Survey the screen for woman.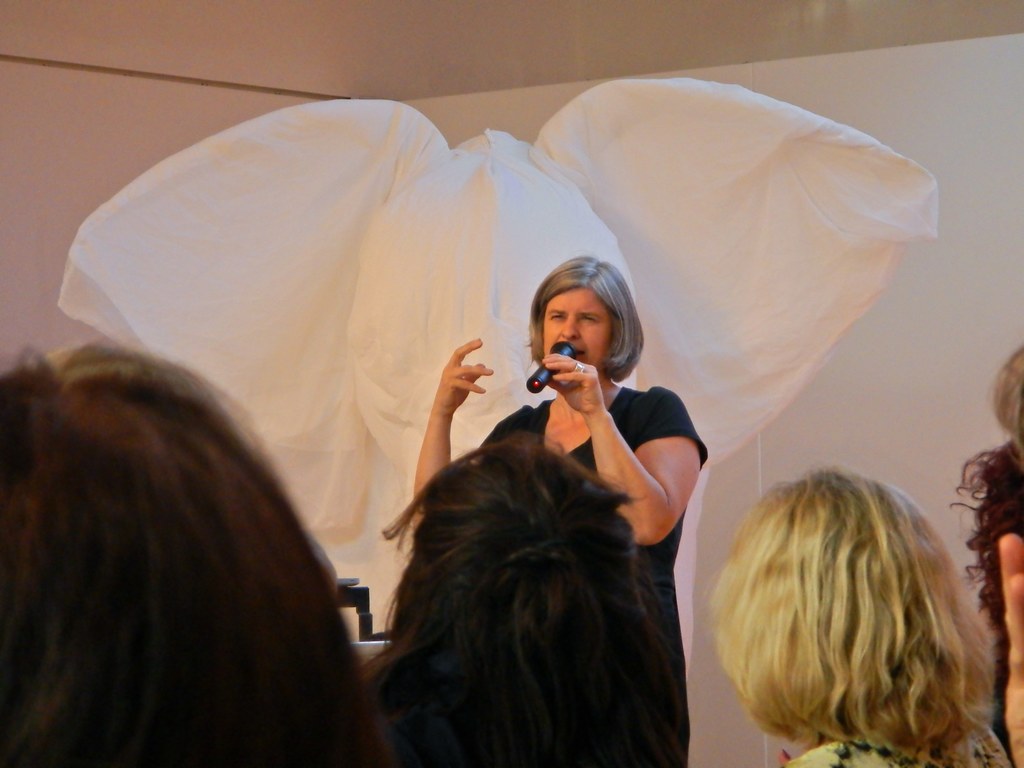
Survey found: rect(0, 333, 380, 767).
